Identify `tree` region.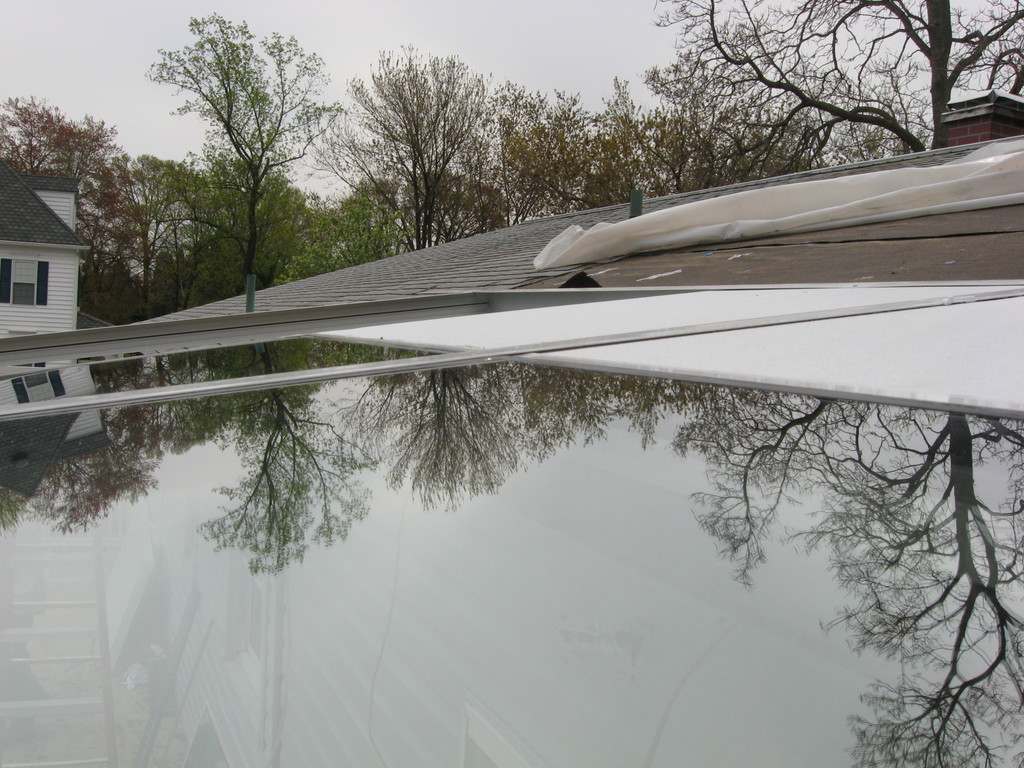
Region: box(140, 10, 340, 288).
